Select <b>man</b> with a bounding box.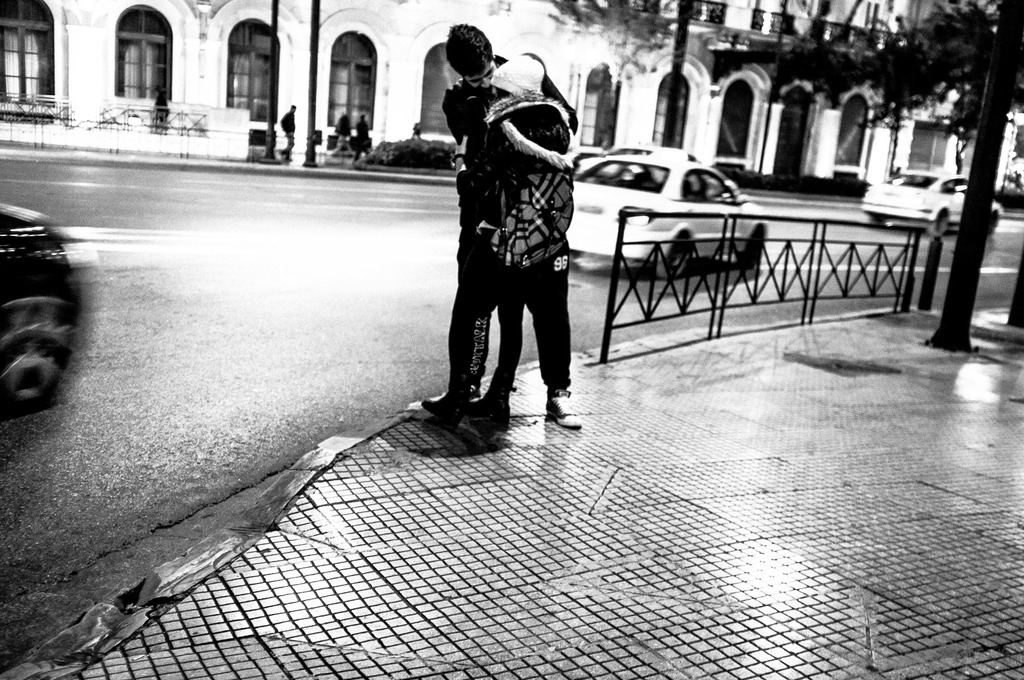
x1=282 y1=103 x2=300 y2=166.
